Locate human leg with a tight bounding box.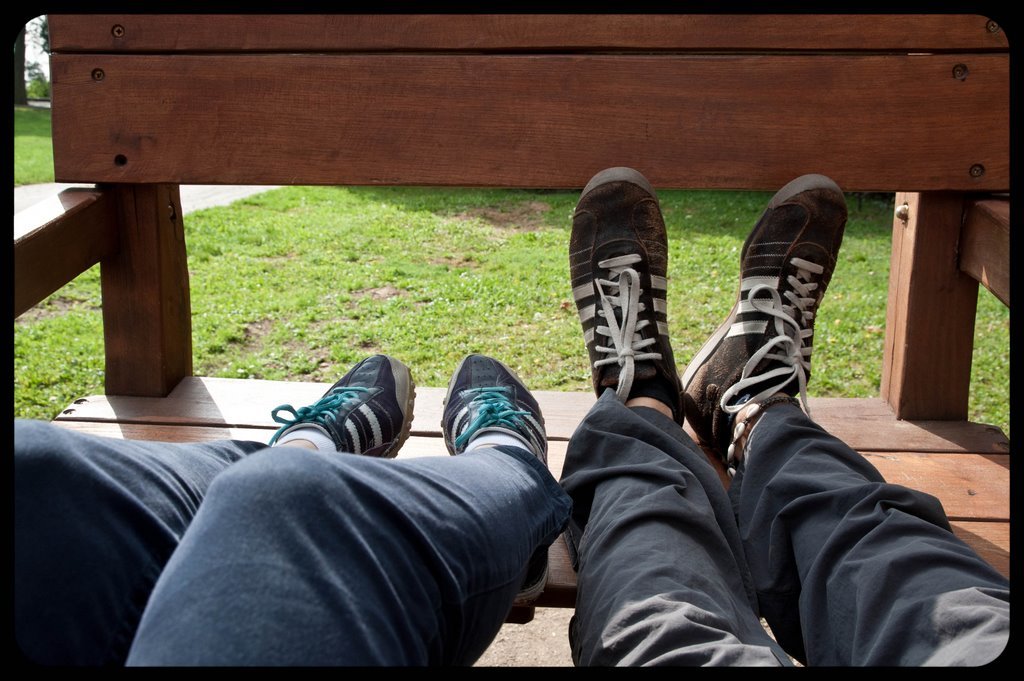
<region>122, 340, 573, 664</region>.
